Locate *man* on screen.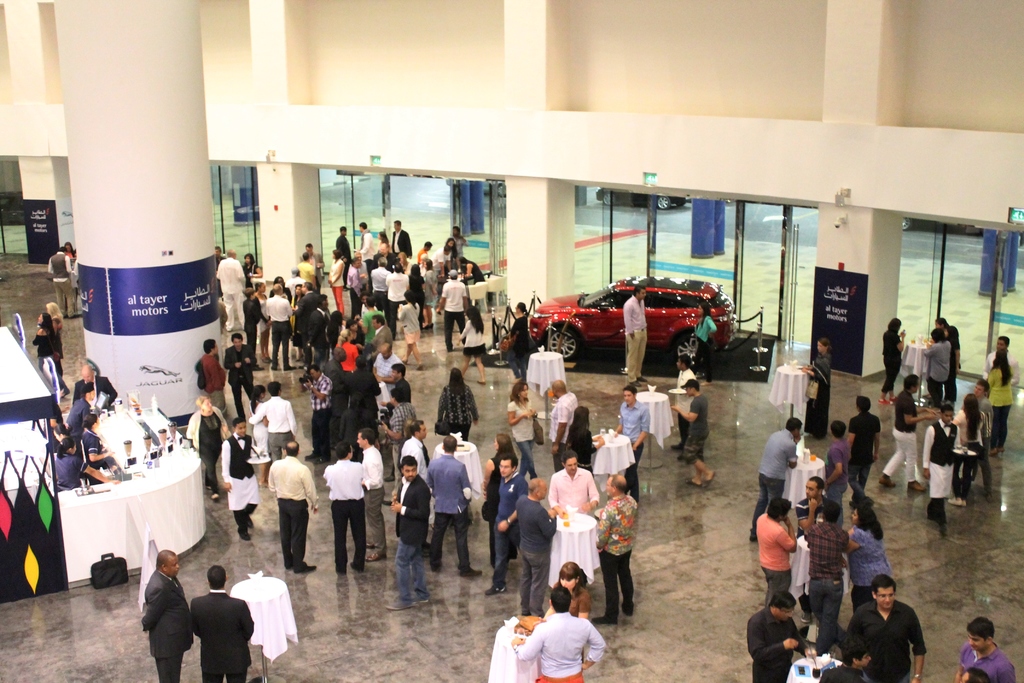
On screen at 548/448/601/513.
